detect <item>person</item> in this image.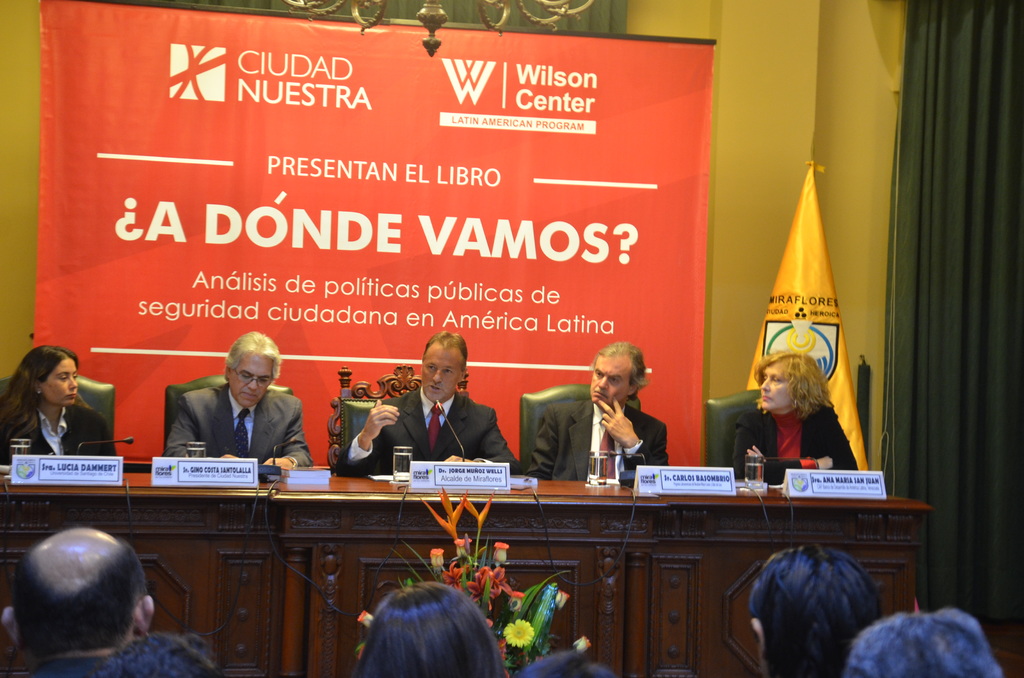
Detection: (0,343,122,464).
